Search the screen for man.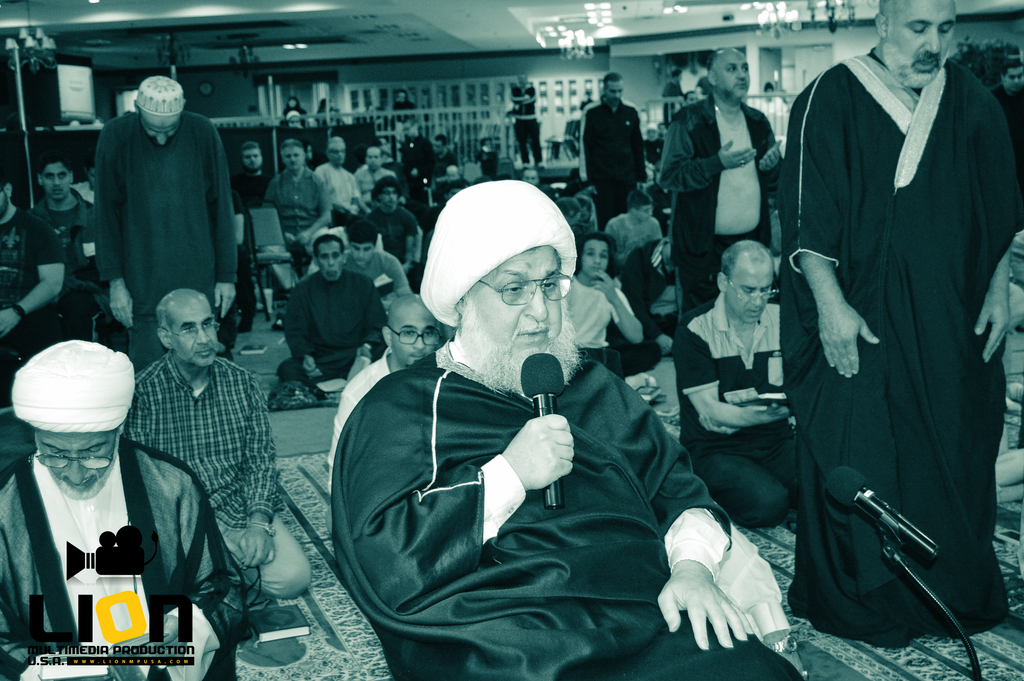
Found at [left=776, top=0, right=1023, bottom=644].
